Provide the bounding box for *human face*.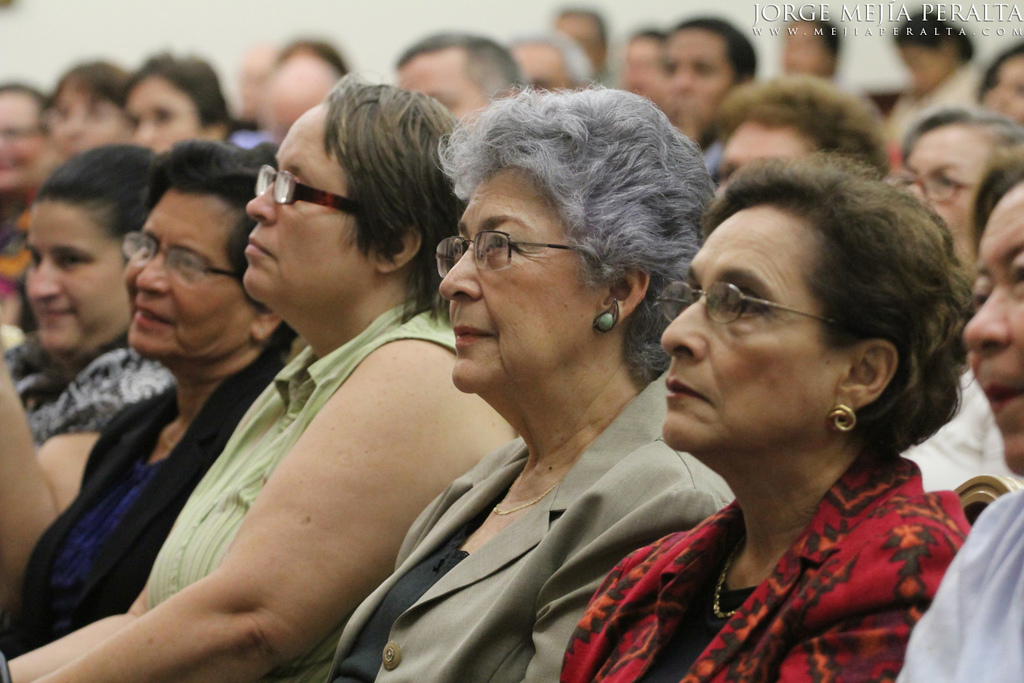
locate(123, 189, 239, 350).
